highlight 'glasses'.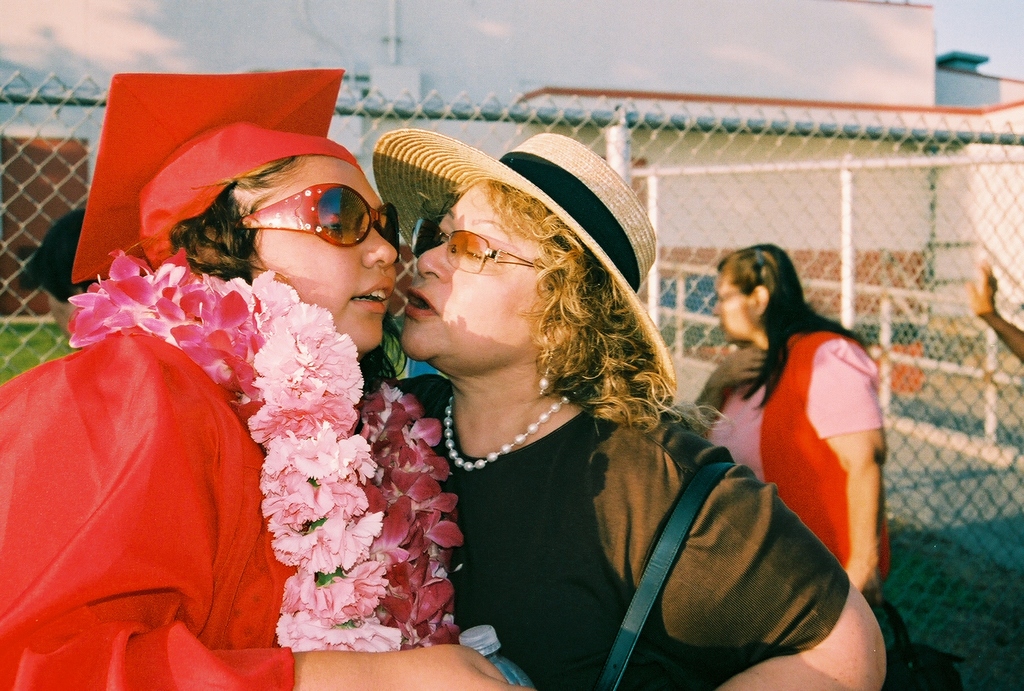
Highlighted region: bbox=(219, 179, 403, 255).
